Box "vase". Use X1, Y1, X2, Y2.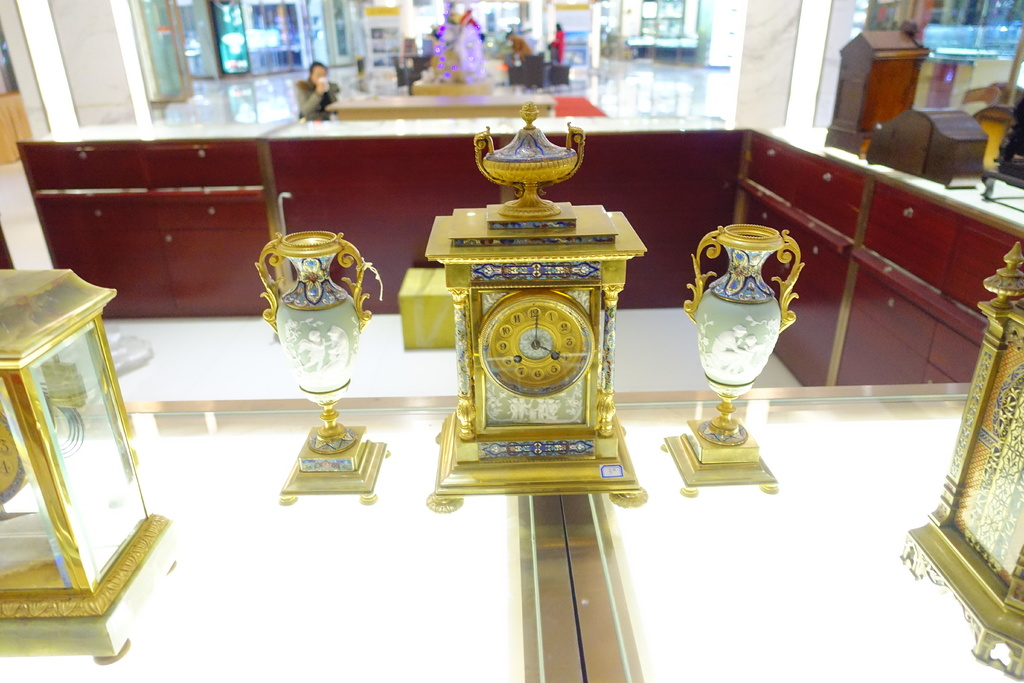
253, 229, 393, 506.
